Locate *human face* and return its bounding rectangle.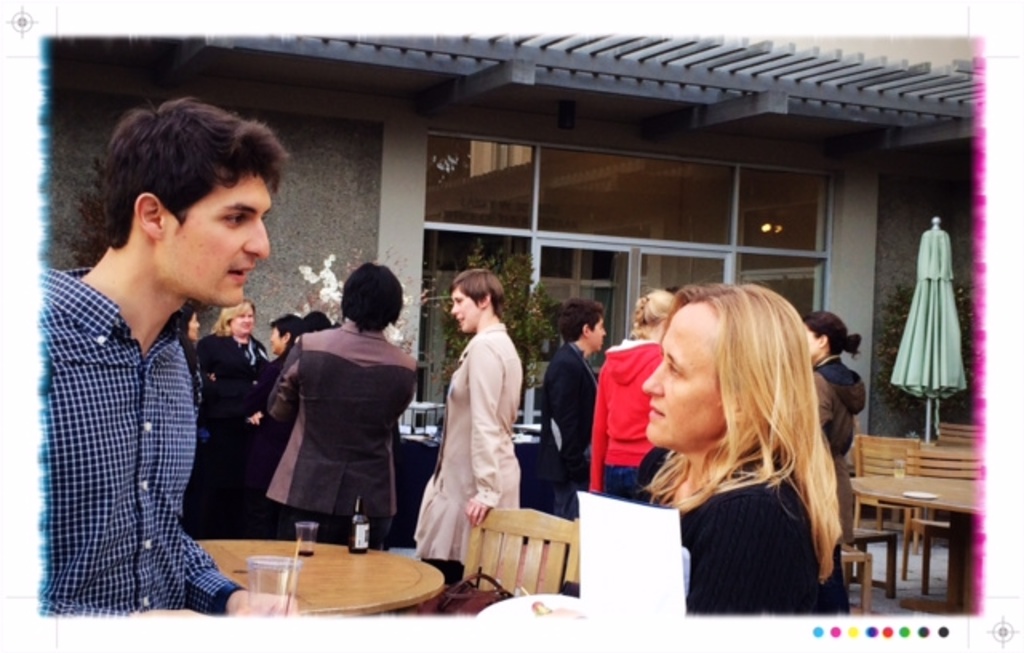
locate(184, 315, 195, 344).
